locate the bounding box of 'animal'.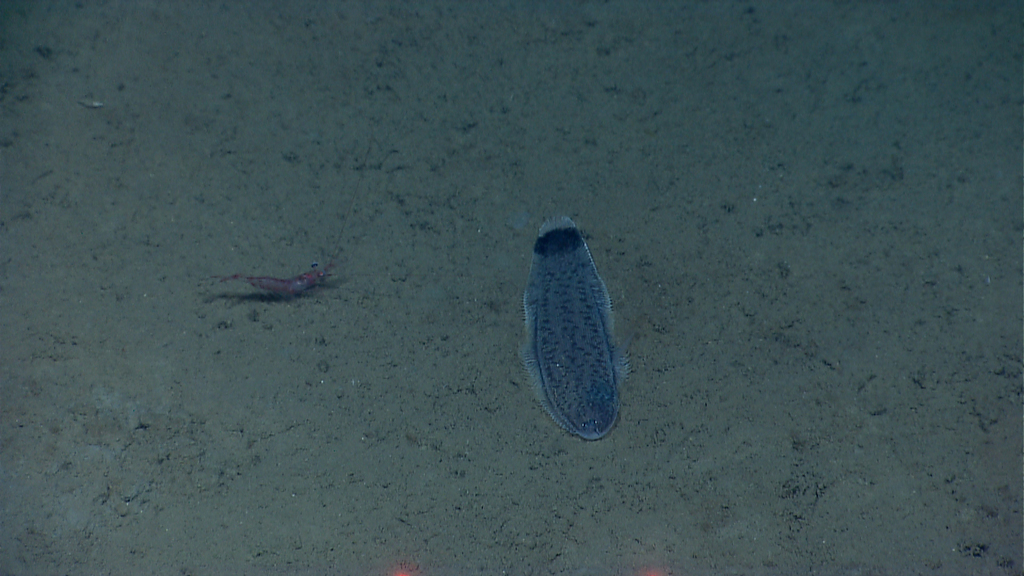
Bounding box: (left=212, top=244, right=340, bottom=308).
